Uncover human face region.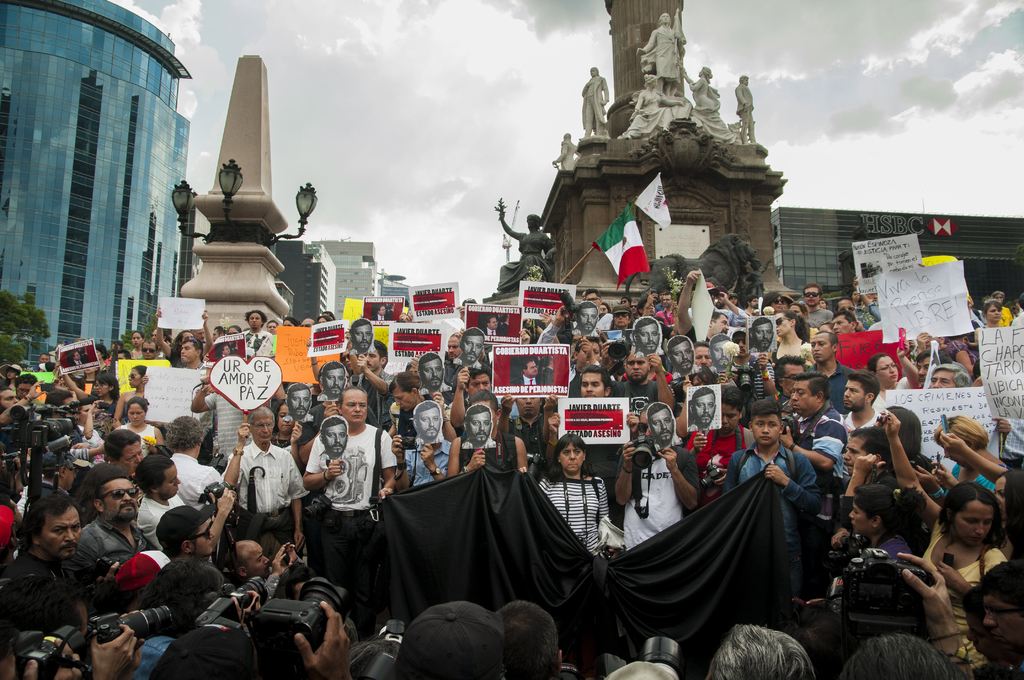
Uncovered: [x1=339, y1=350, x2=353, y2=368].
